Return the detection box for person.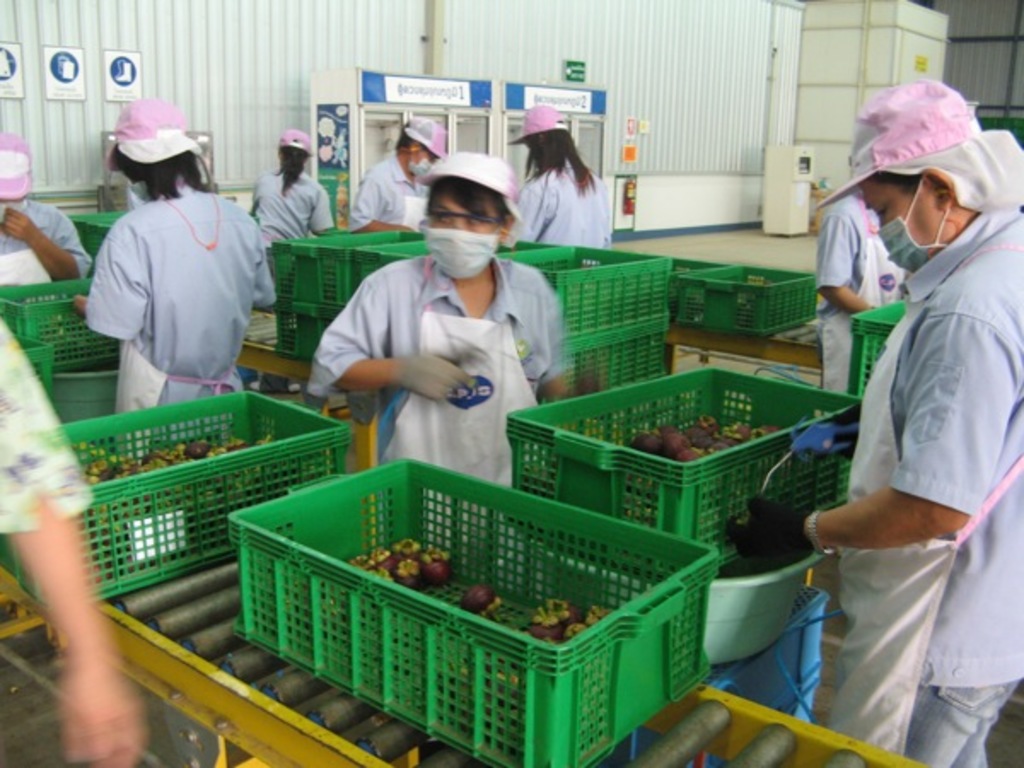
left=509, top=108, right=618, bottom=246.
